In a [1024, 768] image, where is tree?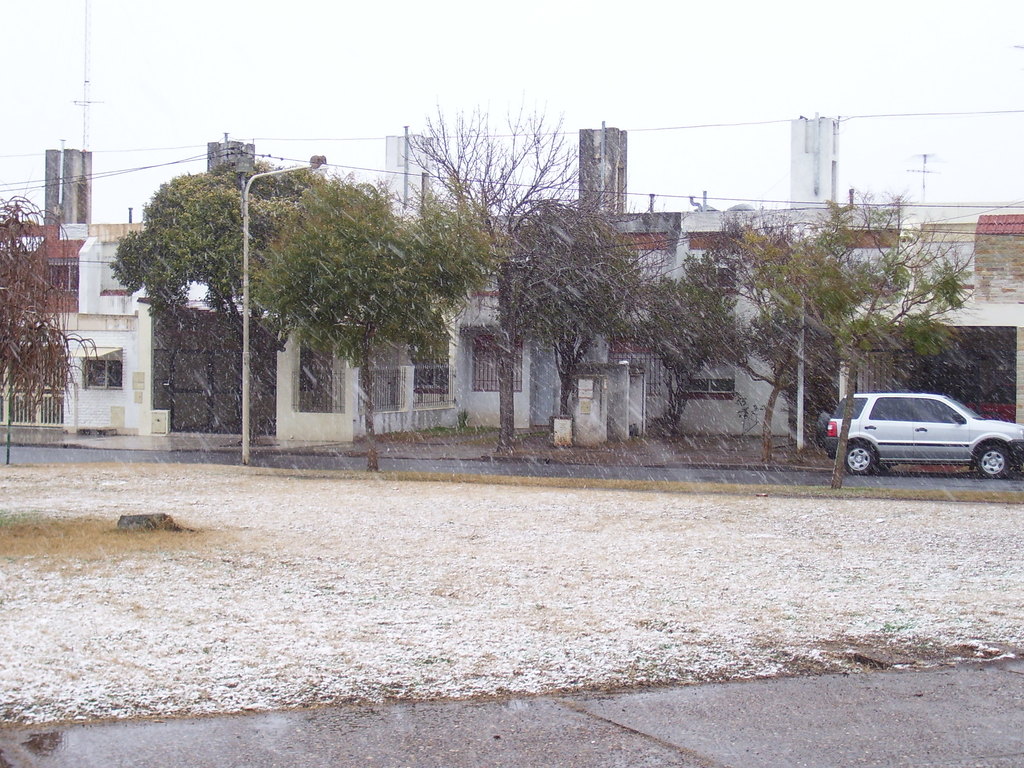
0, 195, 101, 414.
